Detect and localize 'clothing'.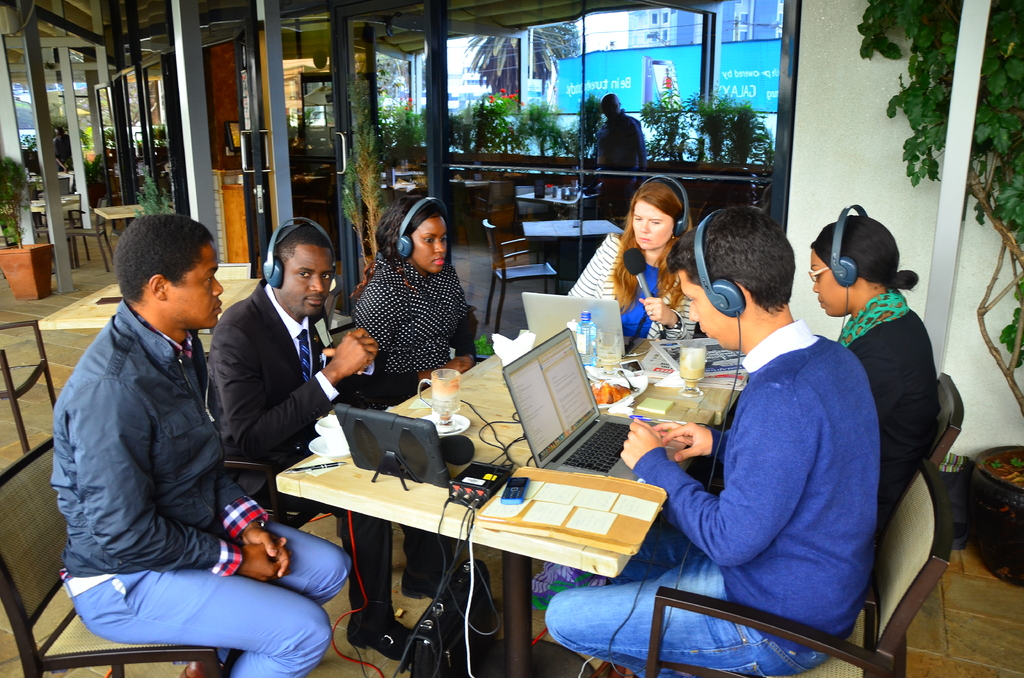
Localized at (568, 230, 698, 343).
